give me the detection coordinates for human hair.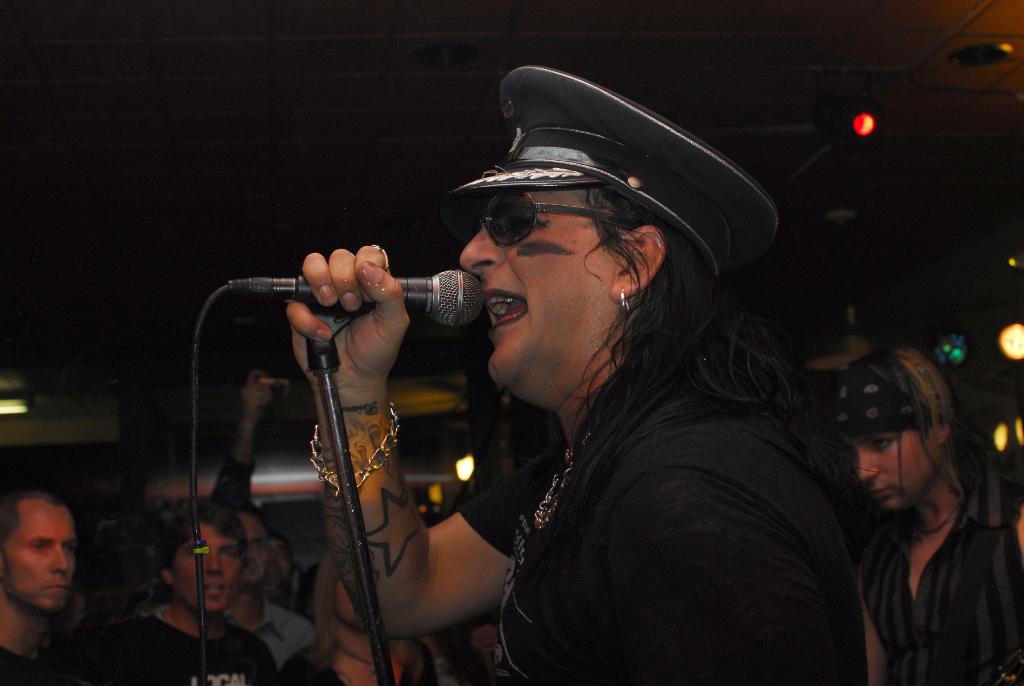
[829,345,998,534].
